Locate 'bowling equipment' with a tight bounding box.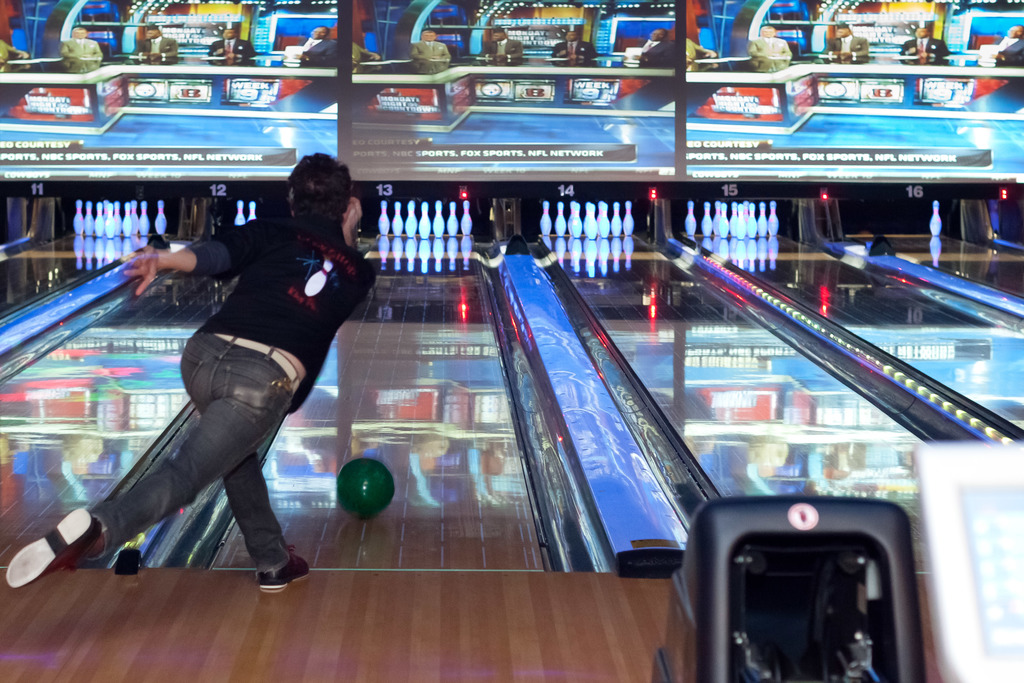
538,201,558,239.
